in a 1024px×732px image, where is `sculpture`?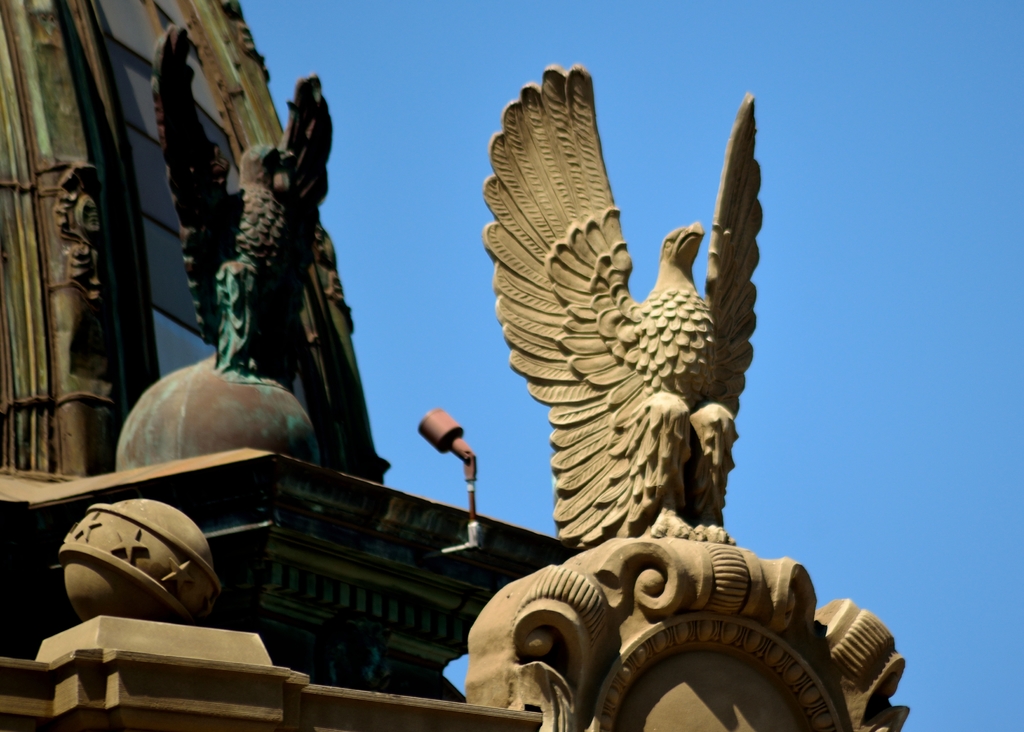
detection(148, 22, 339, 392).
